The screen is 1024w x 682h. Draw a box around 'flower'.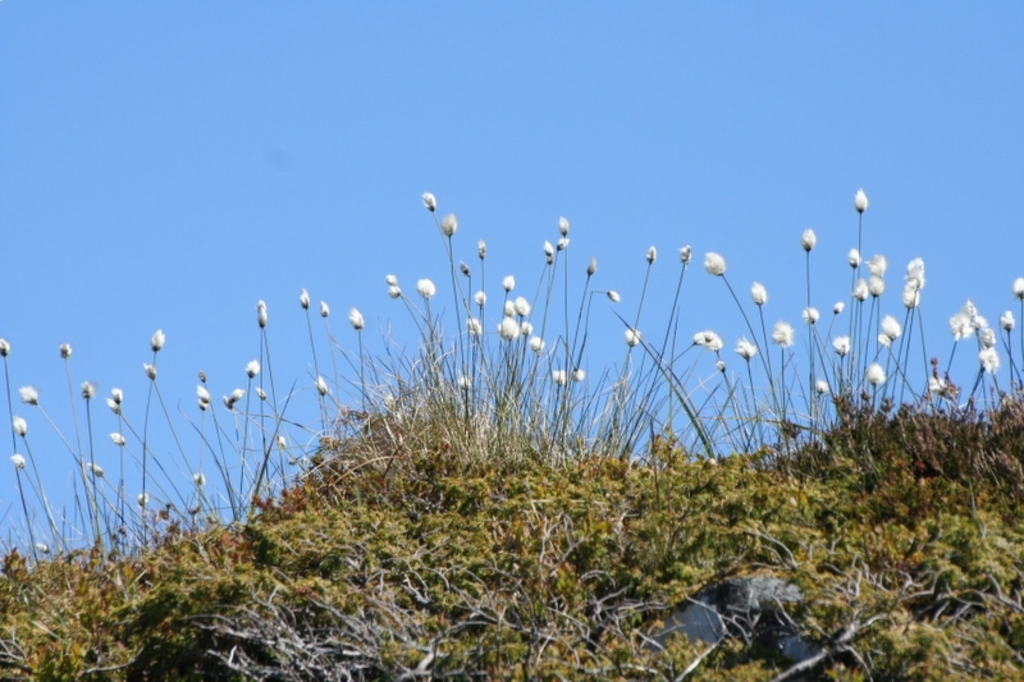
pyautogui.locateOnScreen(19, 386, 37, 400).
